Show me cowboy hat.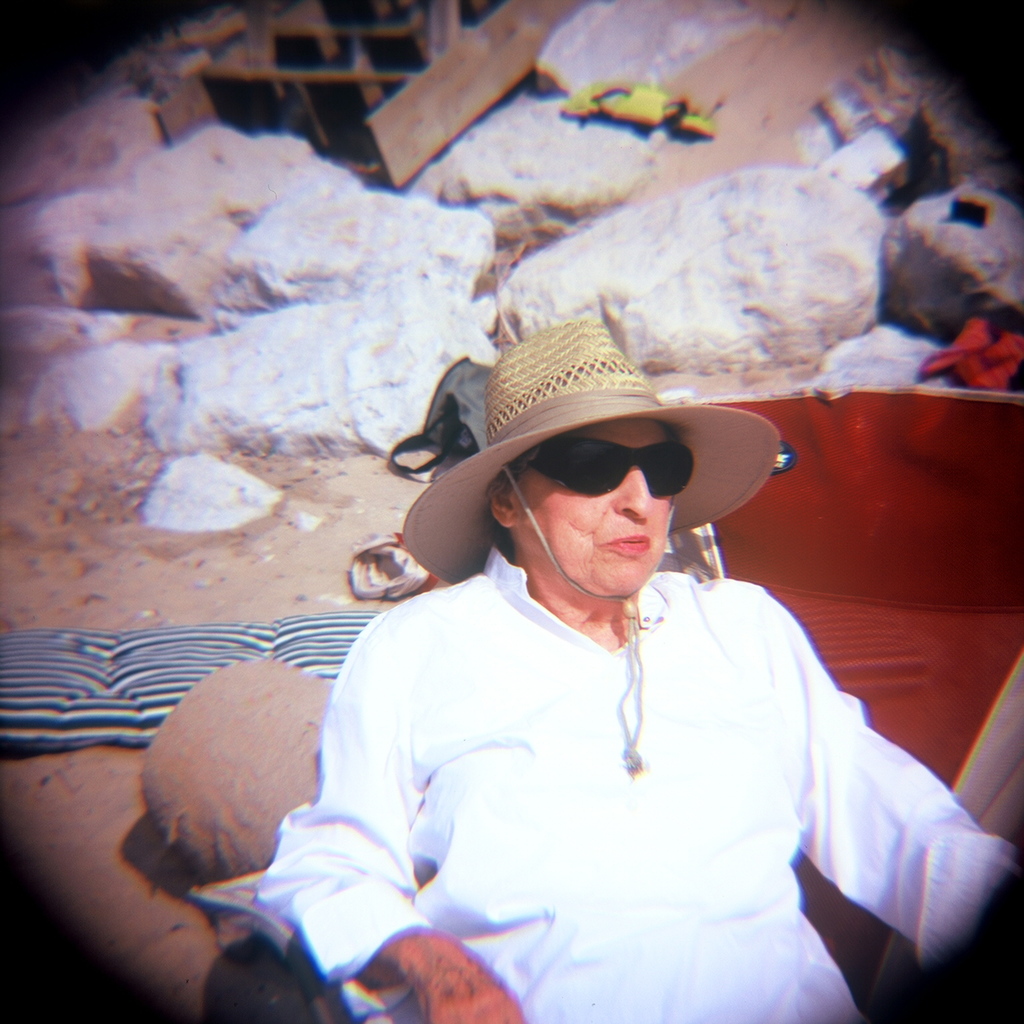
cowboy hat is here: bbox=[399, 286, 776, 593].
